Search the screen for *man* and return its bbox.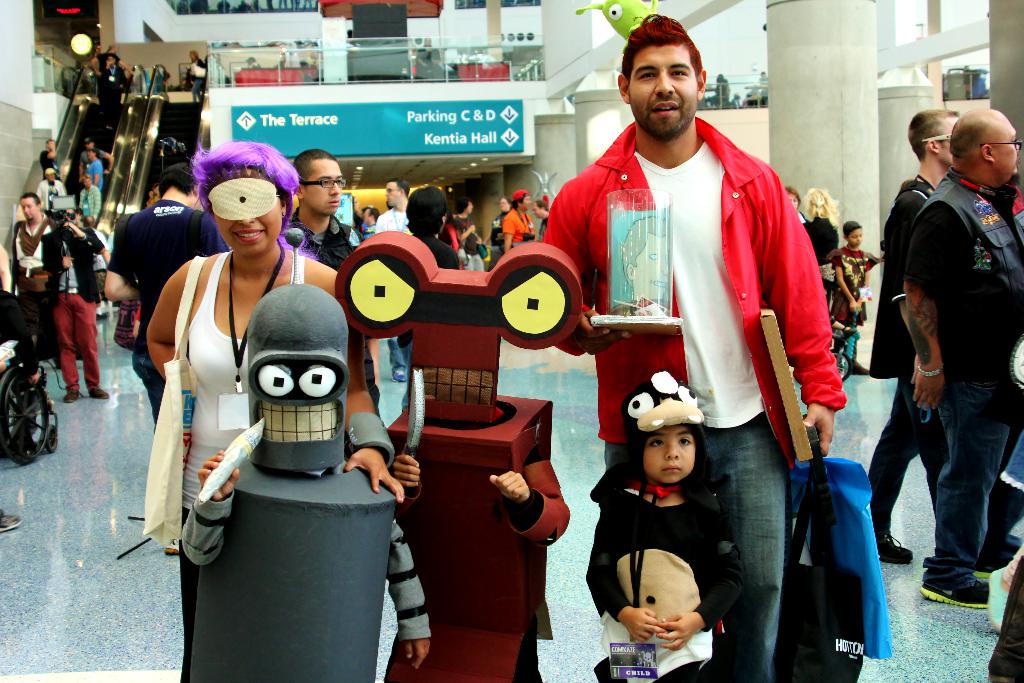
Found: [left=87, top=217, right=111, bottom=318].
